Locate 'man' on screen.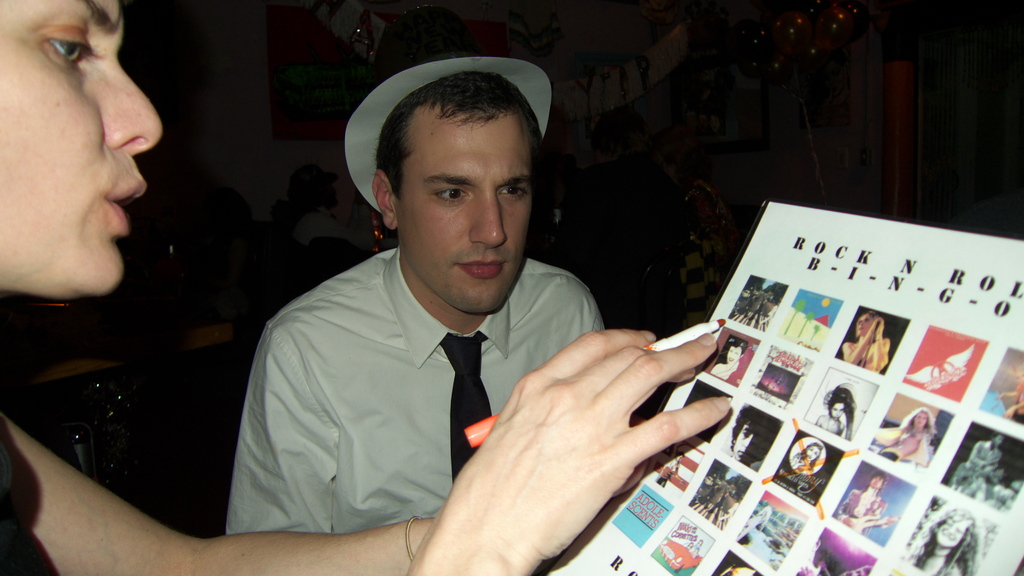
On screen at 653/452/683/492.
